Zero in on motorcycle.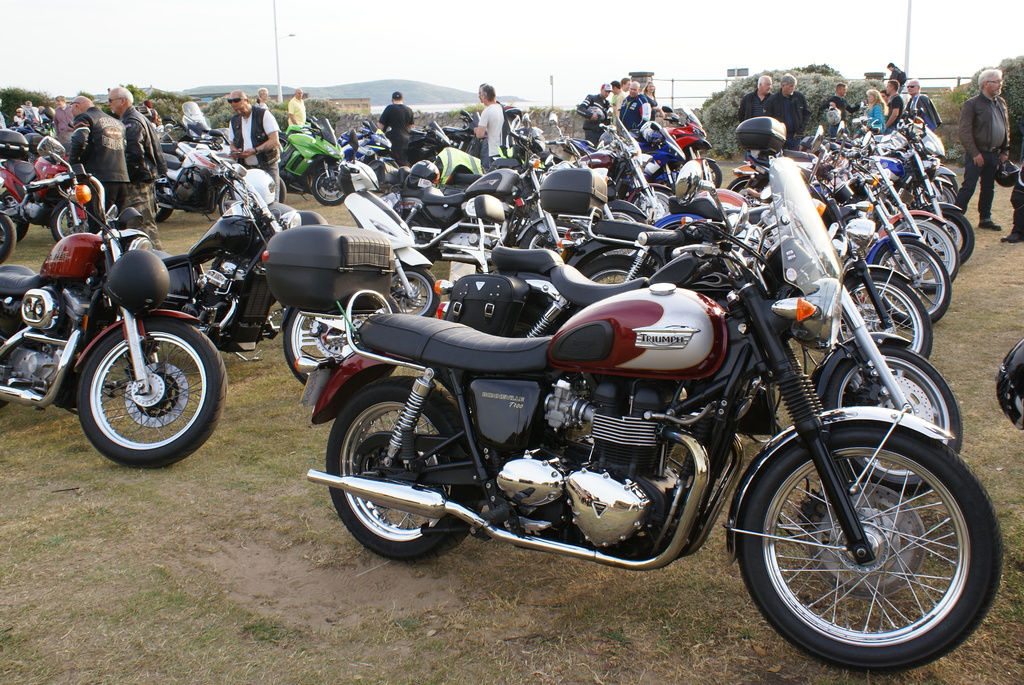
Zeroed in: bbox=(385, 117, 611, 286).
